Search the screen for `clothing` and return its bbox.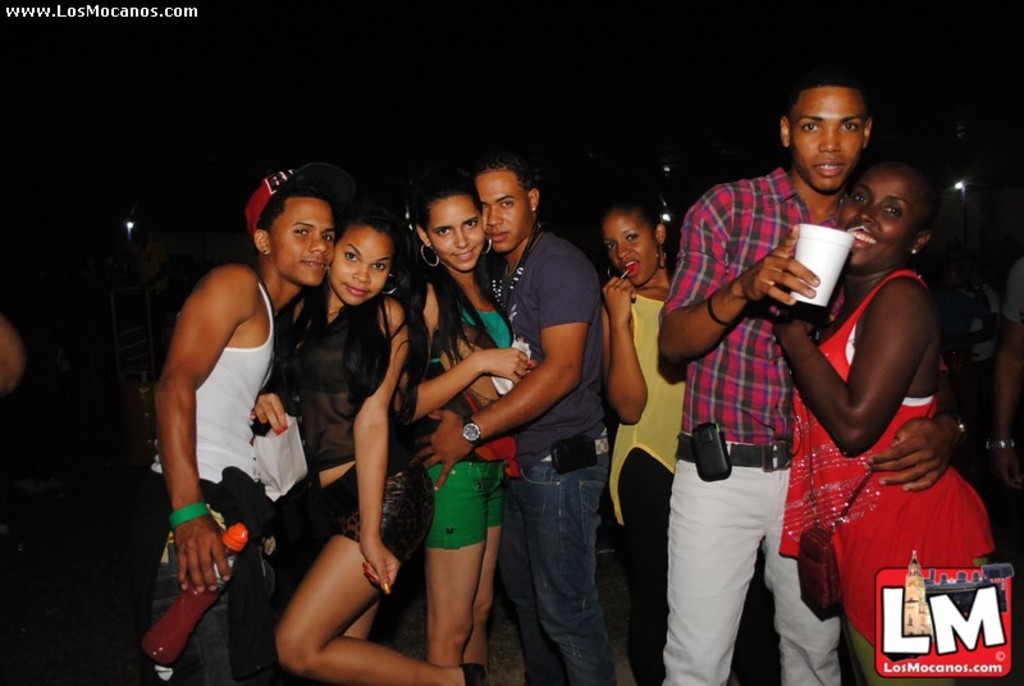
Found: left=413, top=299, right=512, bottom=552.
